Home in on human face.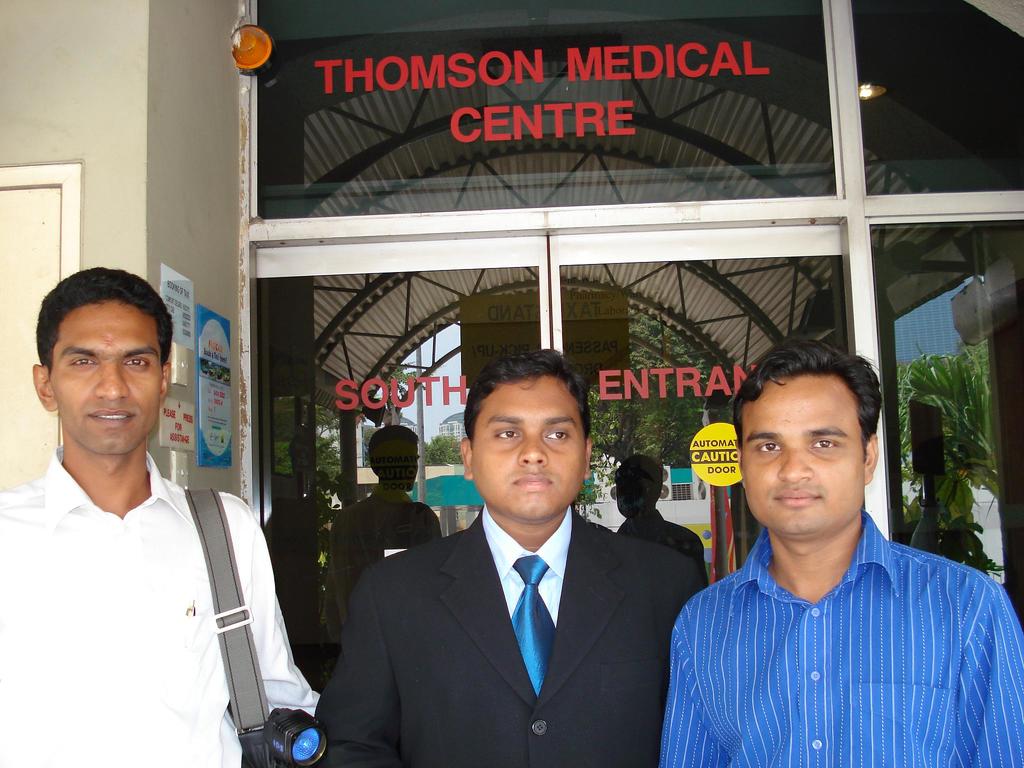
Homed in at (x1=472, y1=373, x2=580, y2=516).
